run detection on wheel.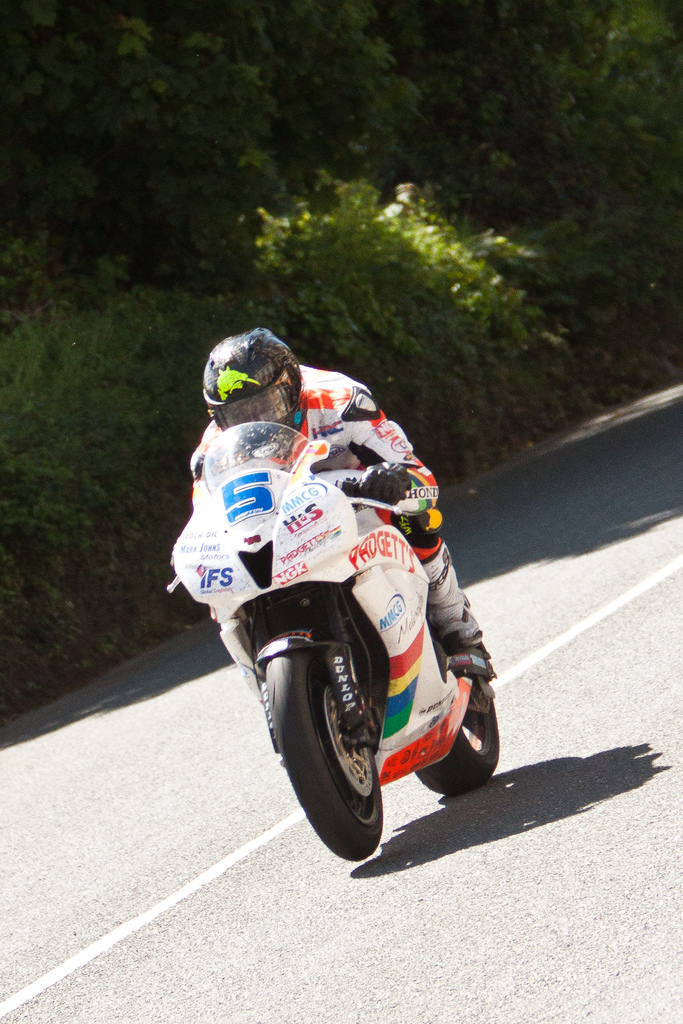
Result: {"x1": 413, "y1": 636, "x2": 500, "y2": 794}.
